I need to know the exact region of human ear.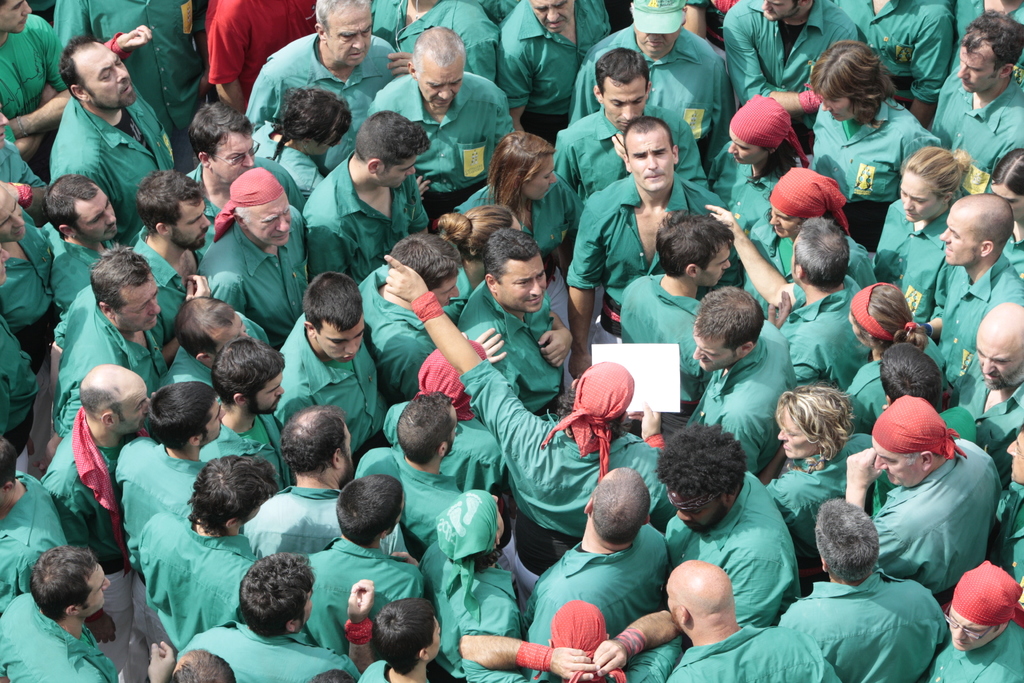
Region: left=922, top=452, right=933, bottom=473.
